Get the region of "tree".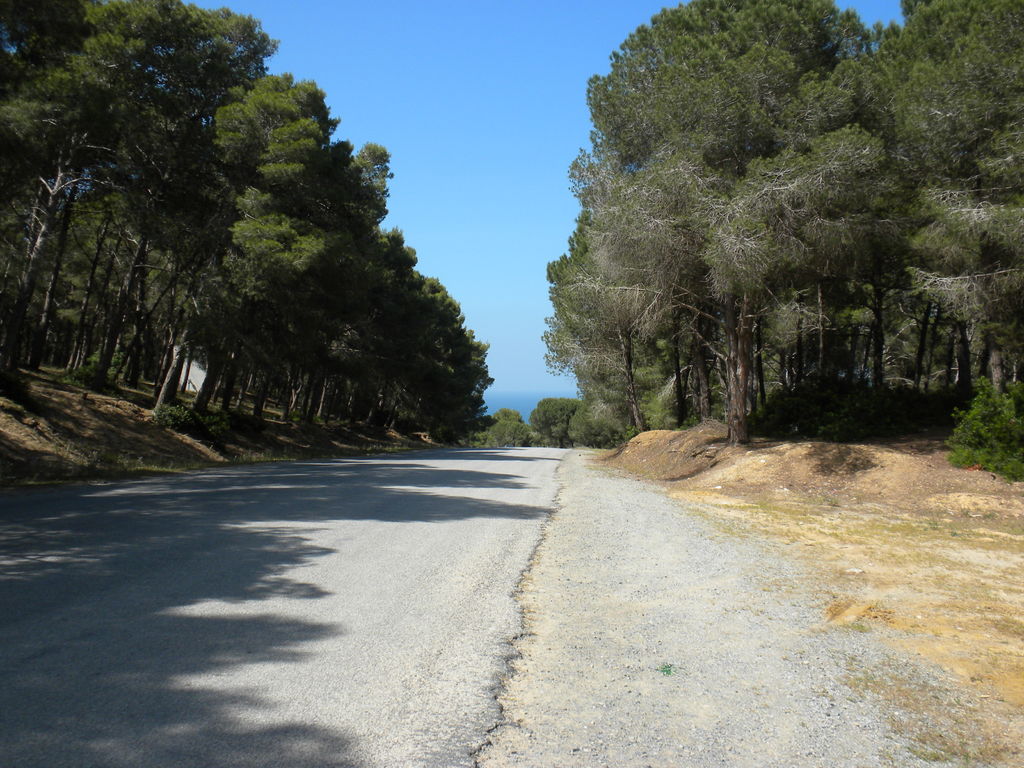
region(412, 274, 465, 442).
